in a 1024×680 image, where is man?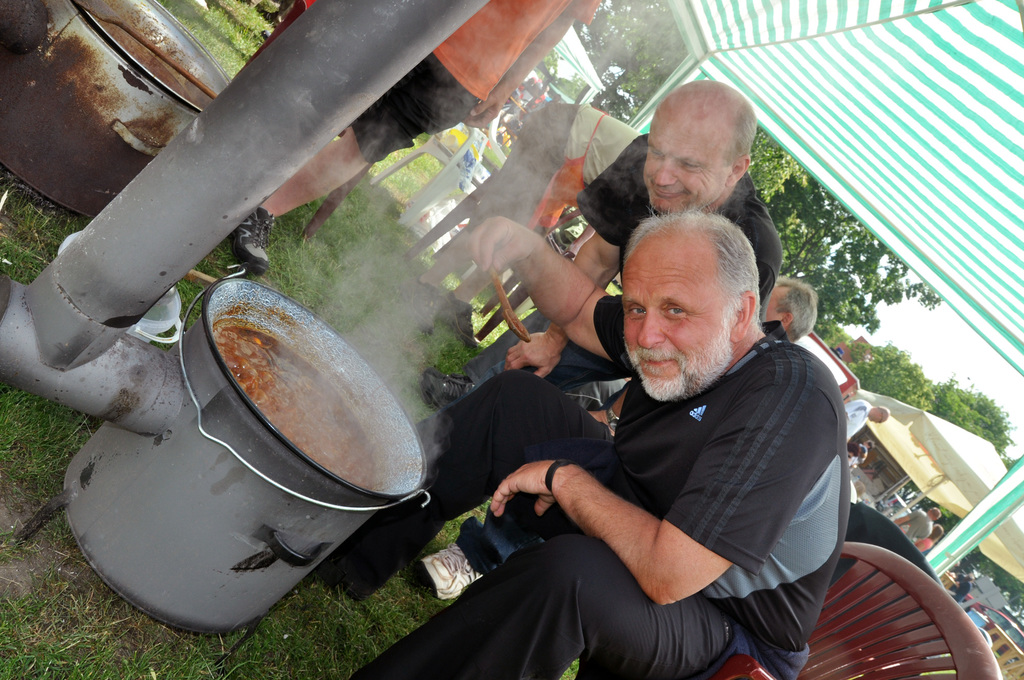
detection(227, 0, 601, 275).
